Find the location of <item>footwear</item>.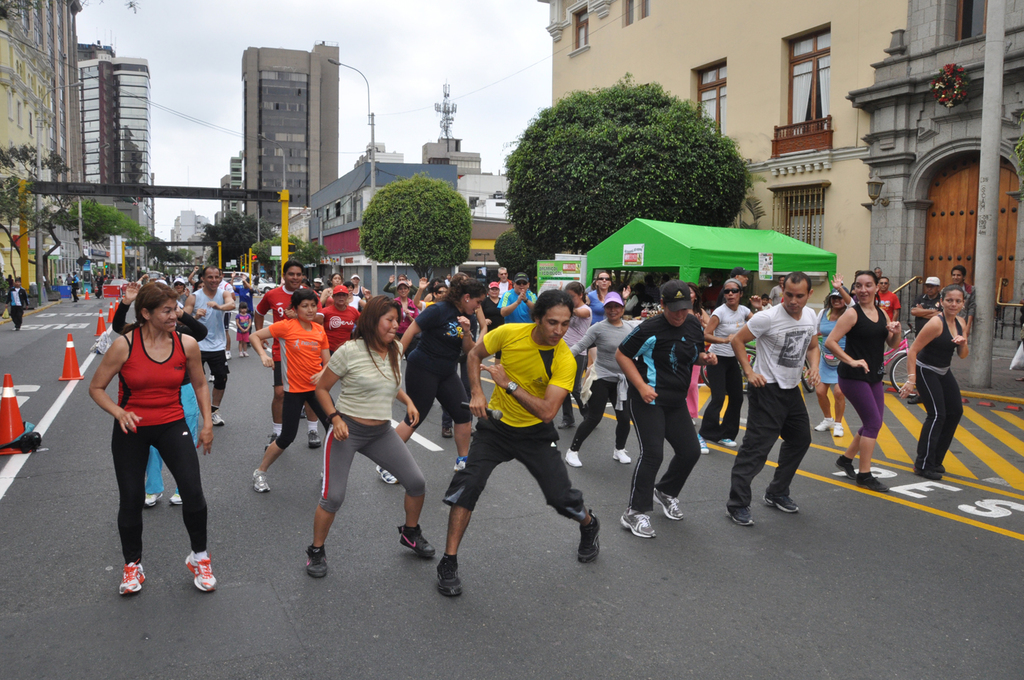
Location: pyautogui.locateOnScreen(143, 492, 165, 509).
